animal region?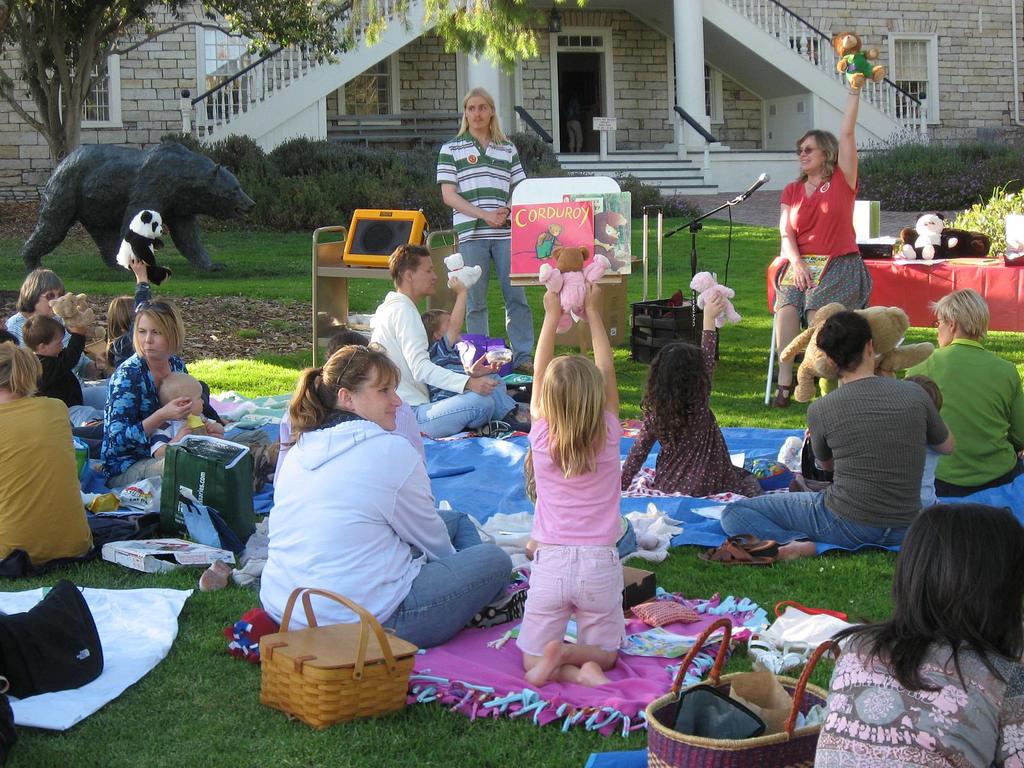
region(19, 142, 255, 285)
